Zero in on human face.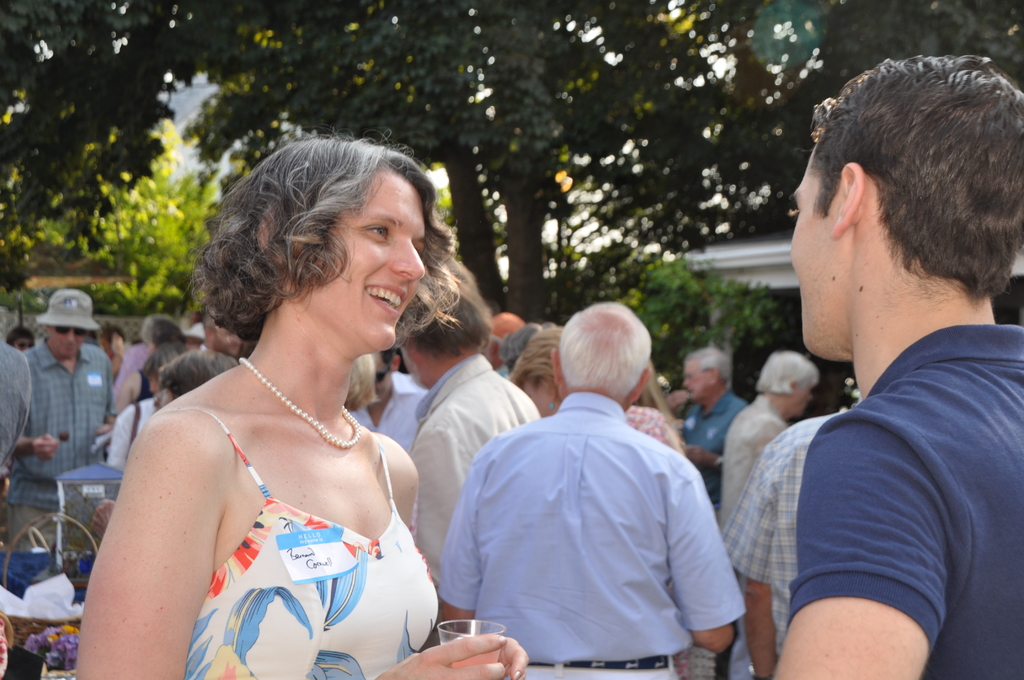
Zeroed in: select_region(47, 323, 89, 355).
